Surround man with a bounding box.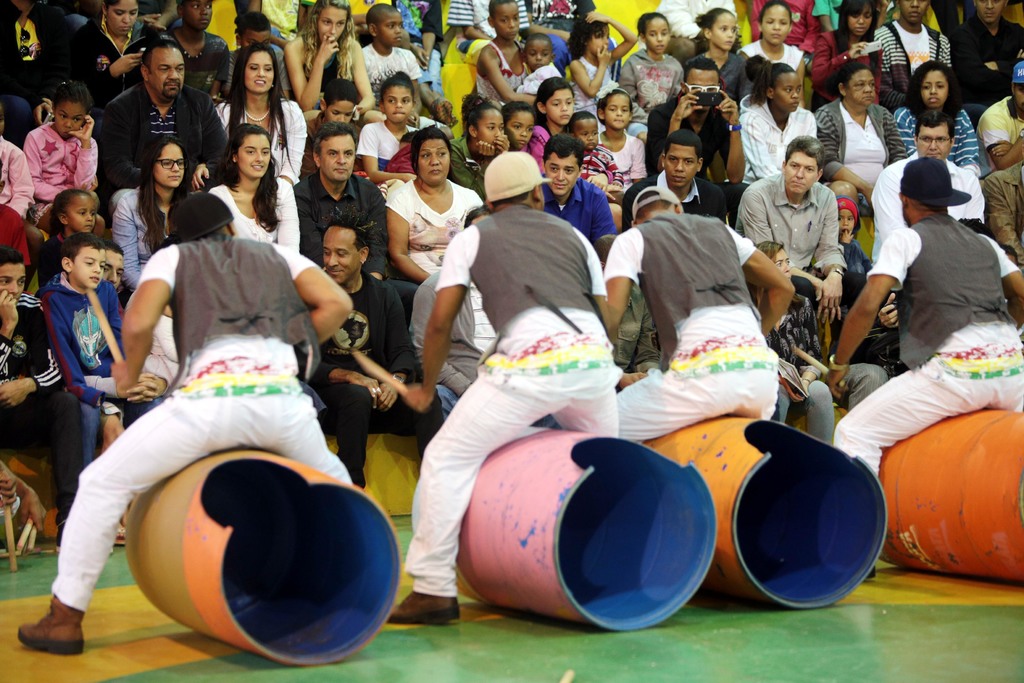
(13,194,356,651).
